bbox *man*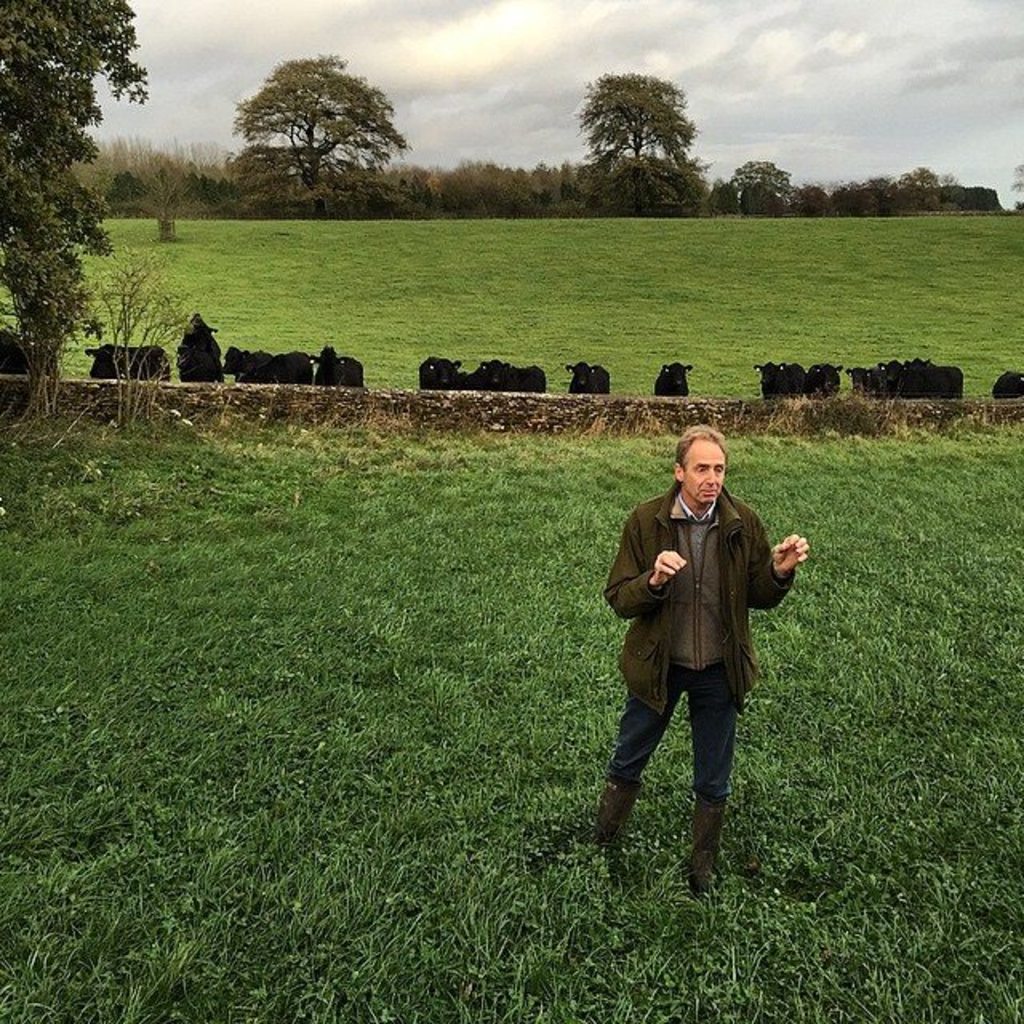
bbox(592, 421, 803, 878)
